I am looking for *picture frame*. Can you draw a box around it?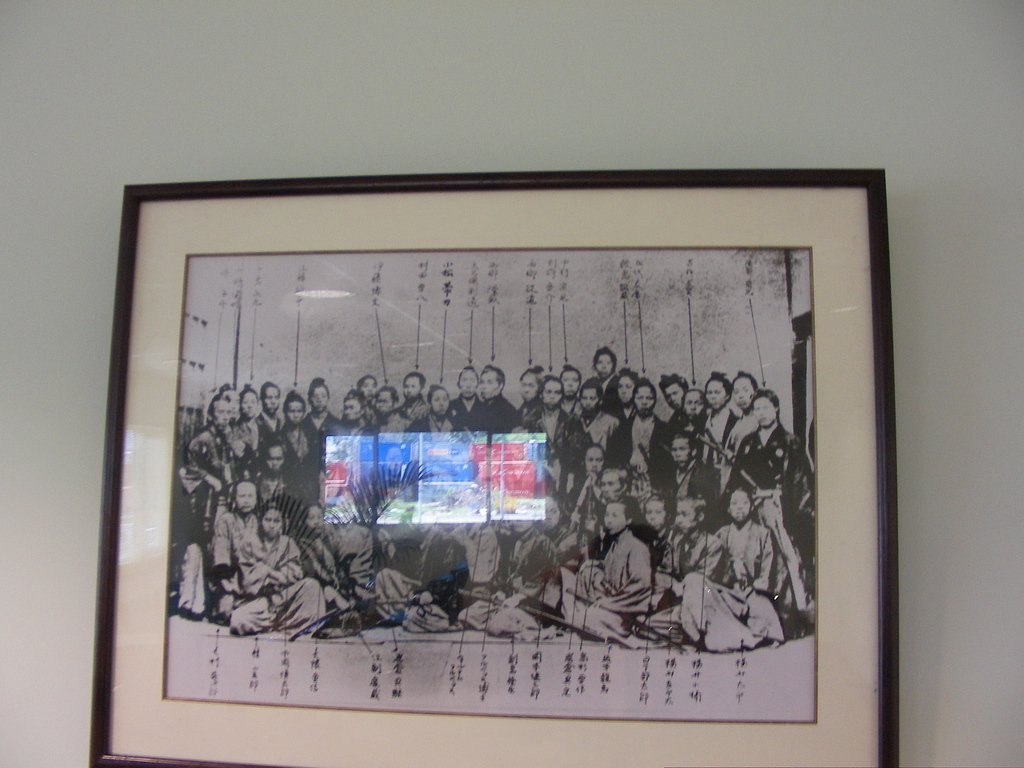
Sure, the bounding box is (84, 163, 907, 767).
